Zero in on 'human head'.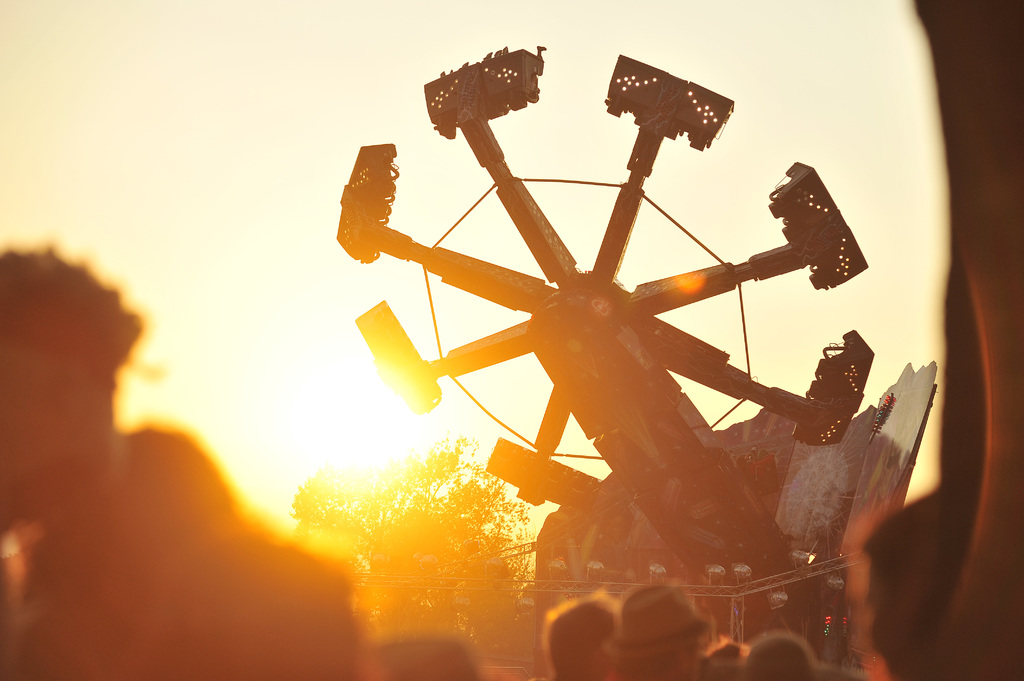
Zeroed in: Rect(739, 639, 810, 680).
